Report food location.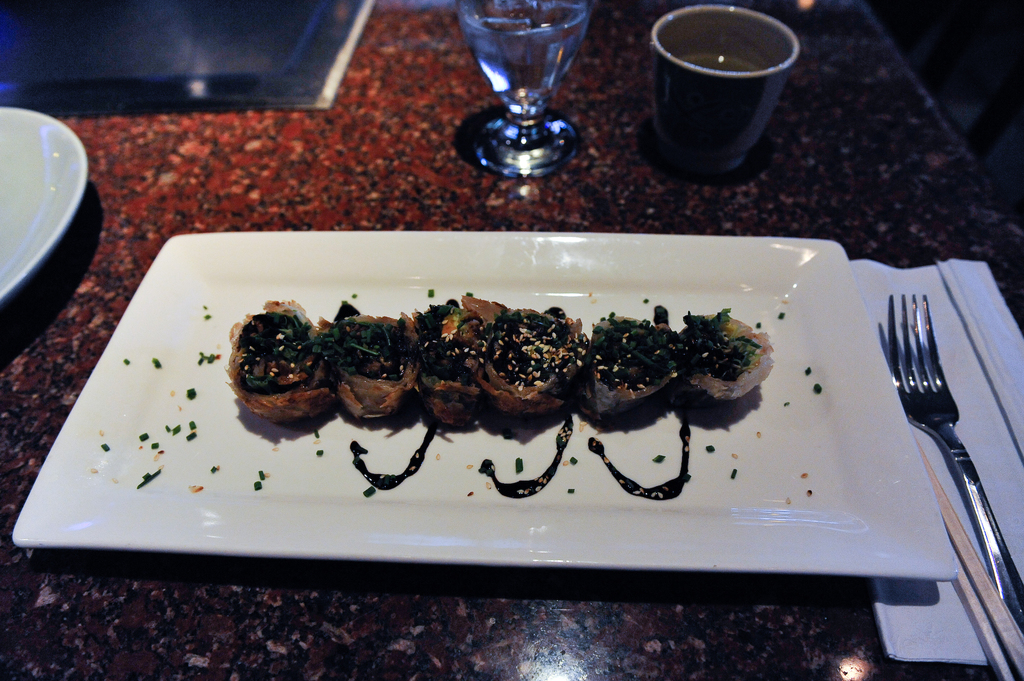
Report: select_region(253, 483, 263, 488).
